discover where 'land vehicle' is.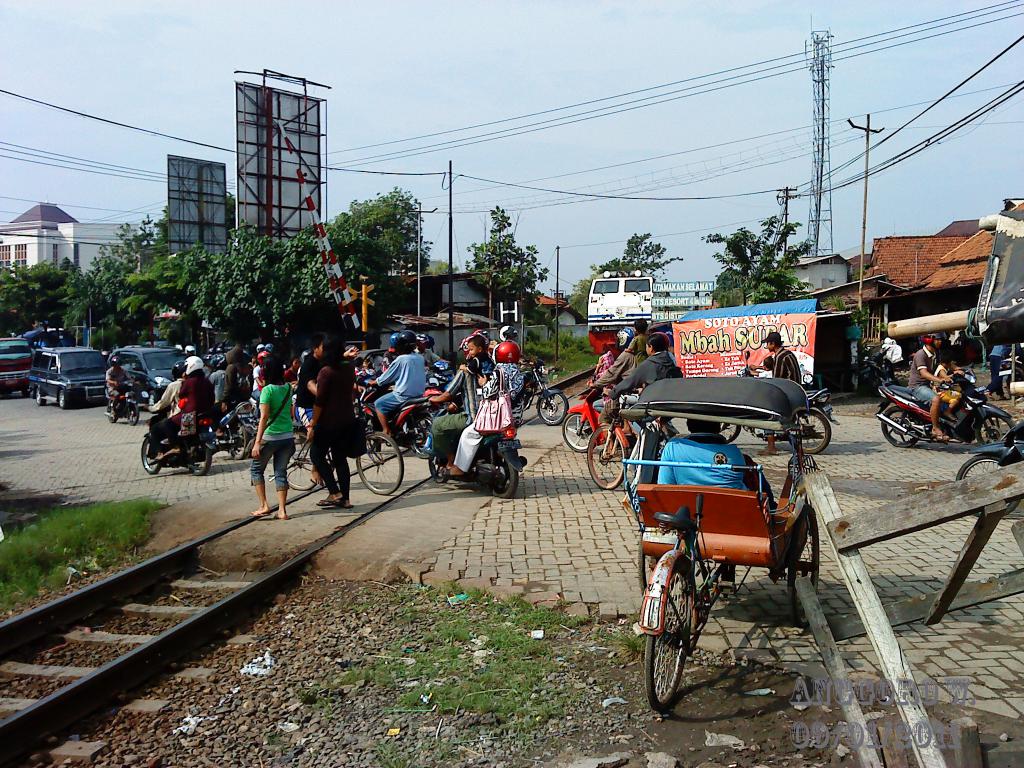
Discovered at 143 404 223 477.
